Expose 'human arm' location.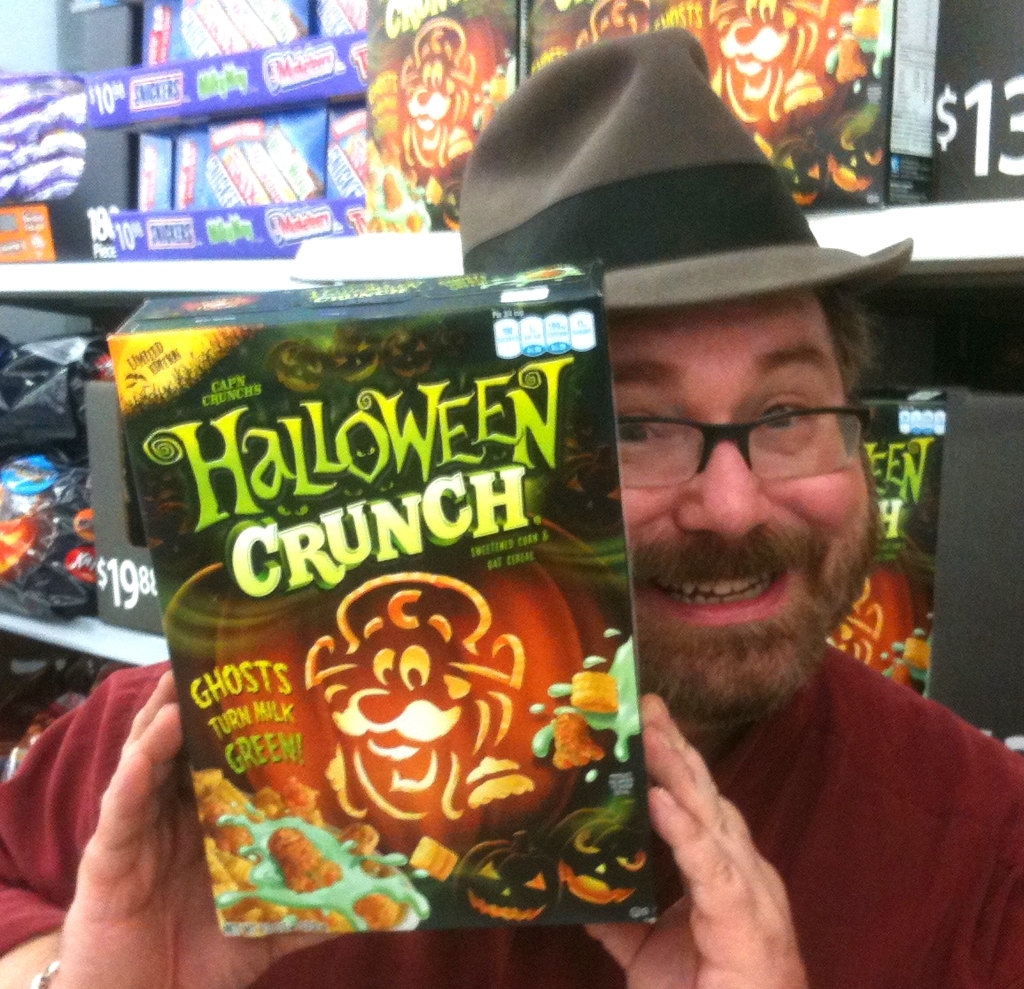
Exposed at left=0, top=655, right=347, bottom=988.
